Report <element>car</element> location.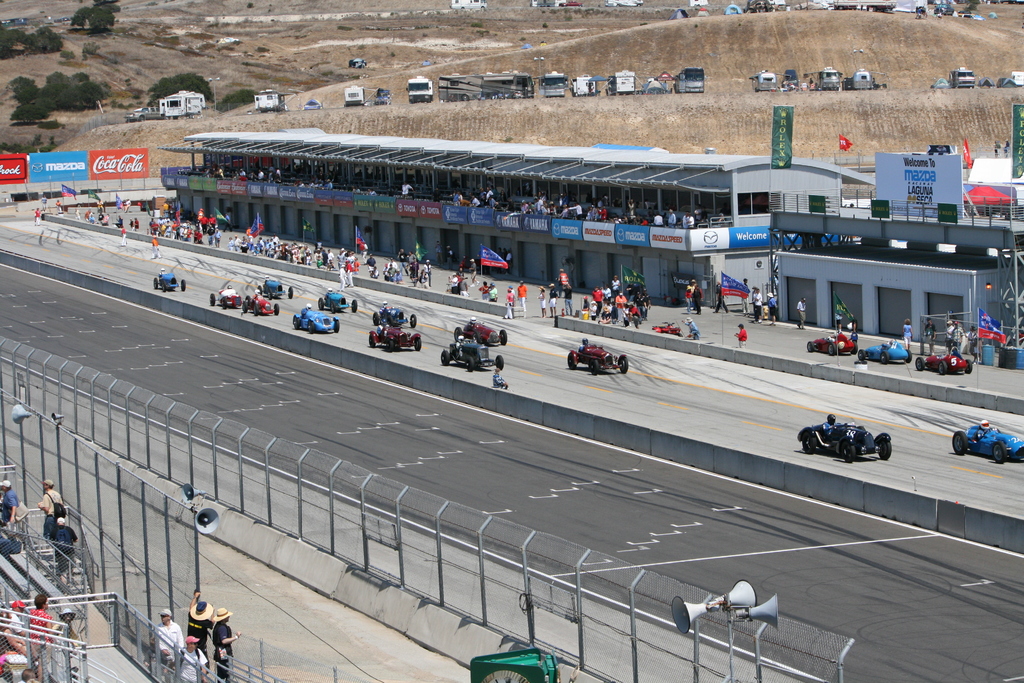
Report: BBox(803, 330, 859, 354).
